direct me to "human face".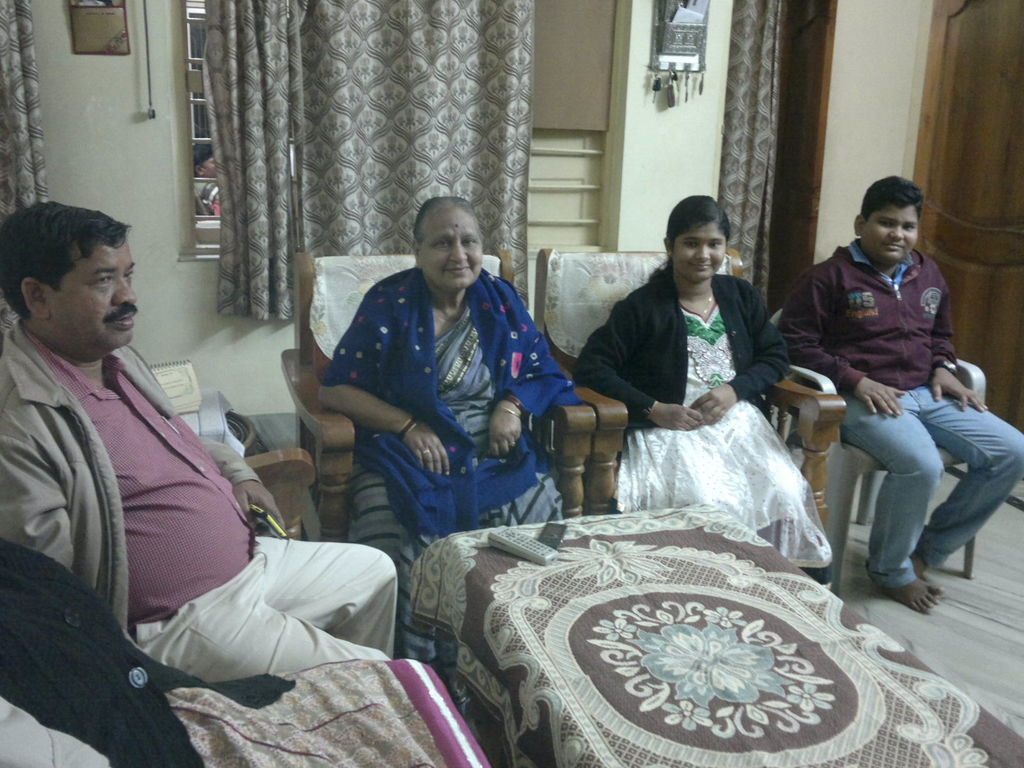
Direction: Rect(51, 230, 134, 349).
